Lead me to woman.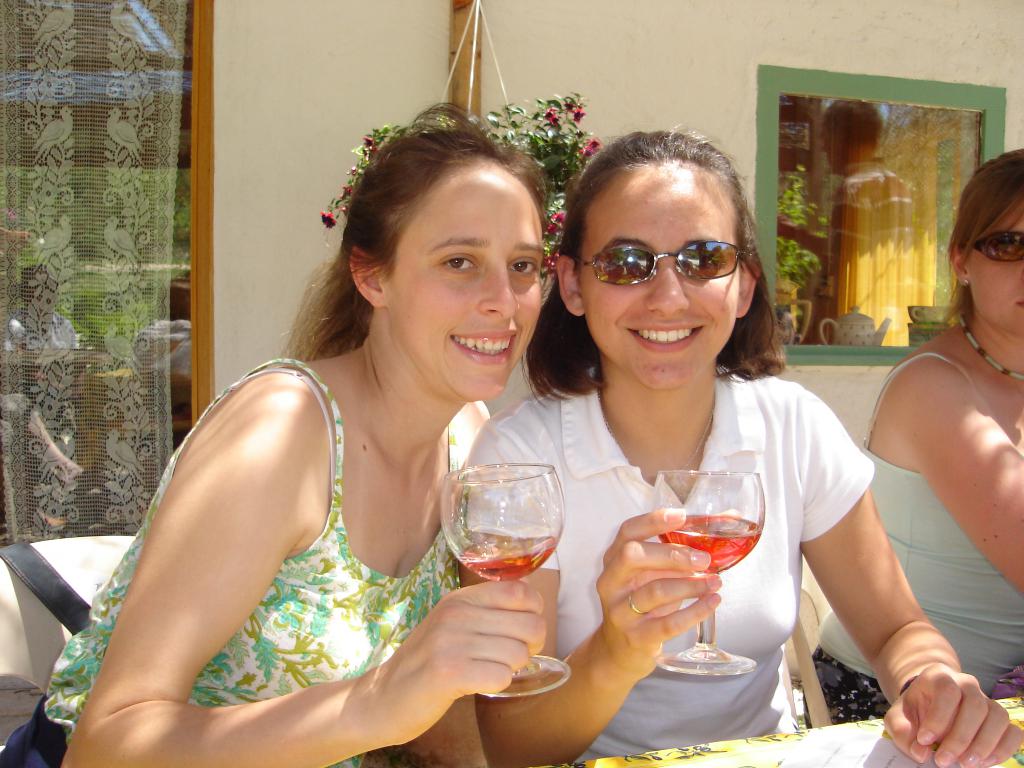
Lead to bbox=[441, 125, 1023, 767].
